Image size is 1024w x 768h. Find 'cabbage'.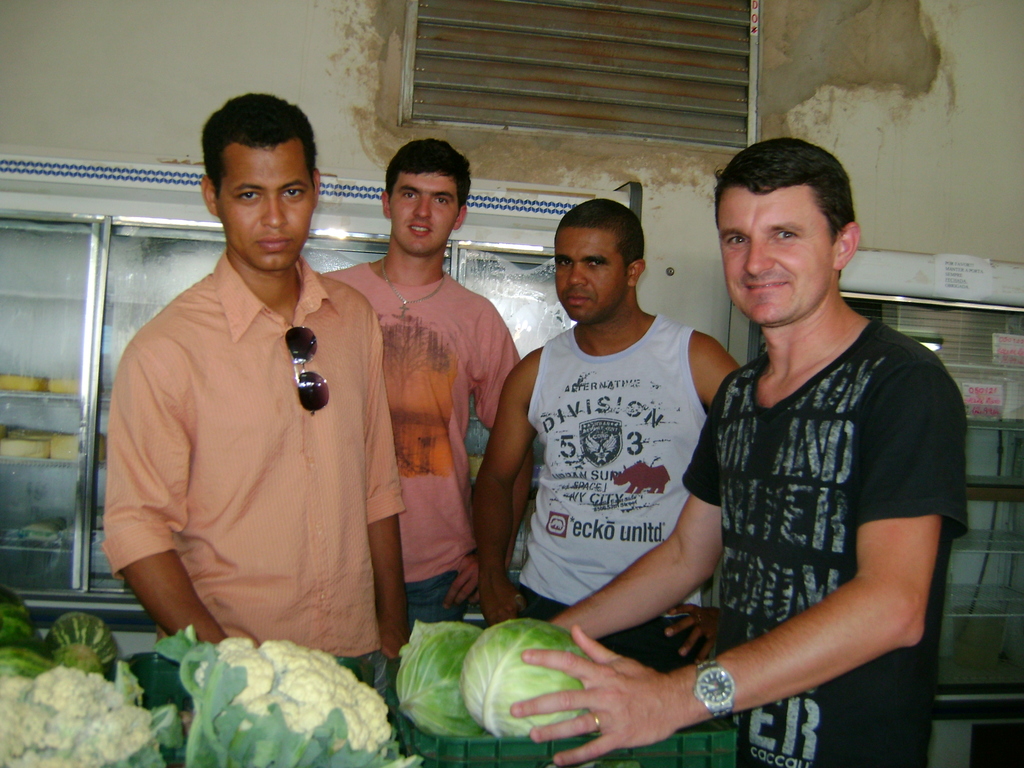
<region>465, 622, 596, 737</region>.
